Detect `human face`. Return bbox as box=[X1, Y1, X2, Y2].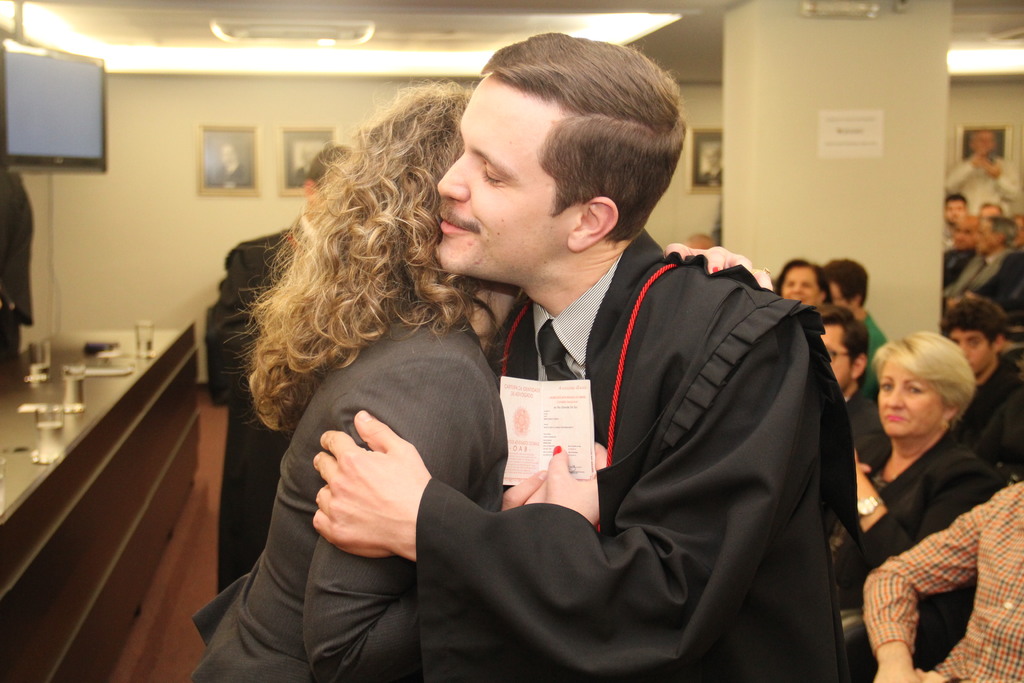
box=[976, 226, 993, 254].
